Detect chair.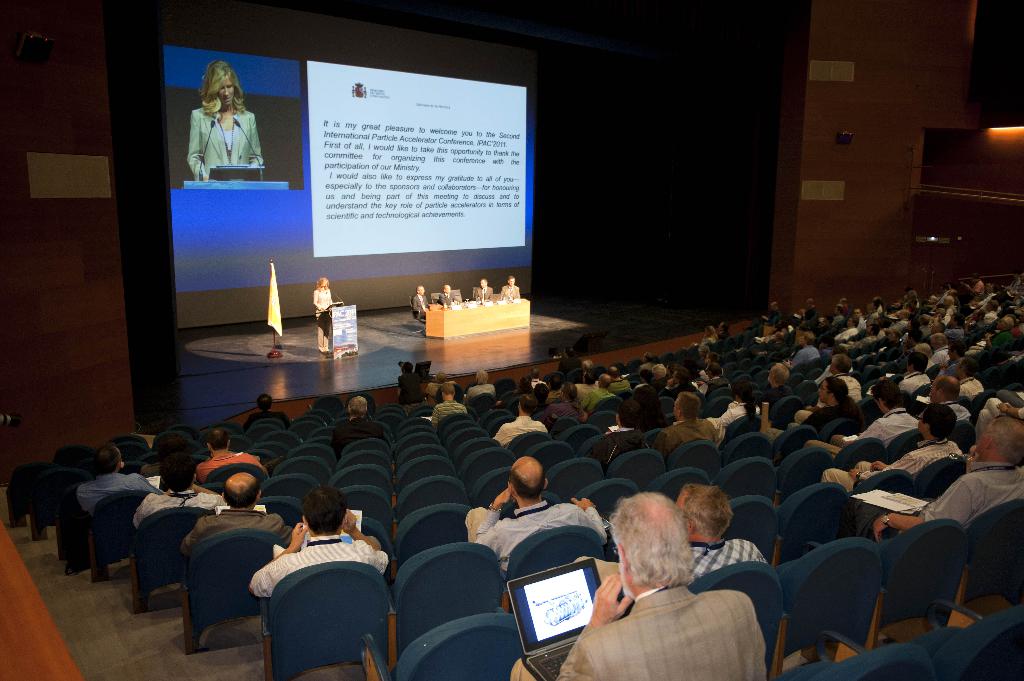
Detected at bbox(456, 445, 513, 483).
